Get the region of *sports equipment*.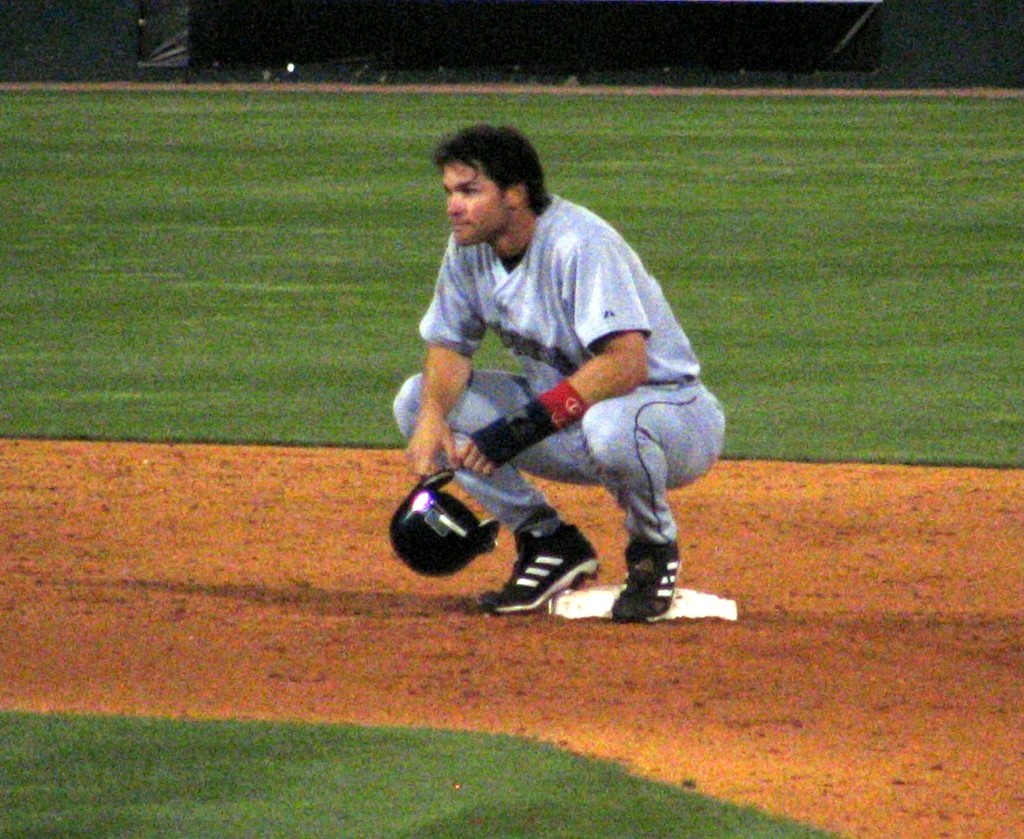
[390,475,497,569].
